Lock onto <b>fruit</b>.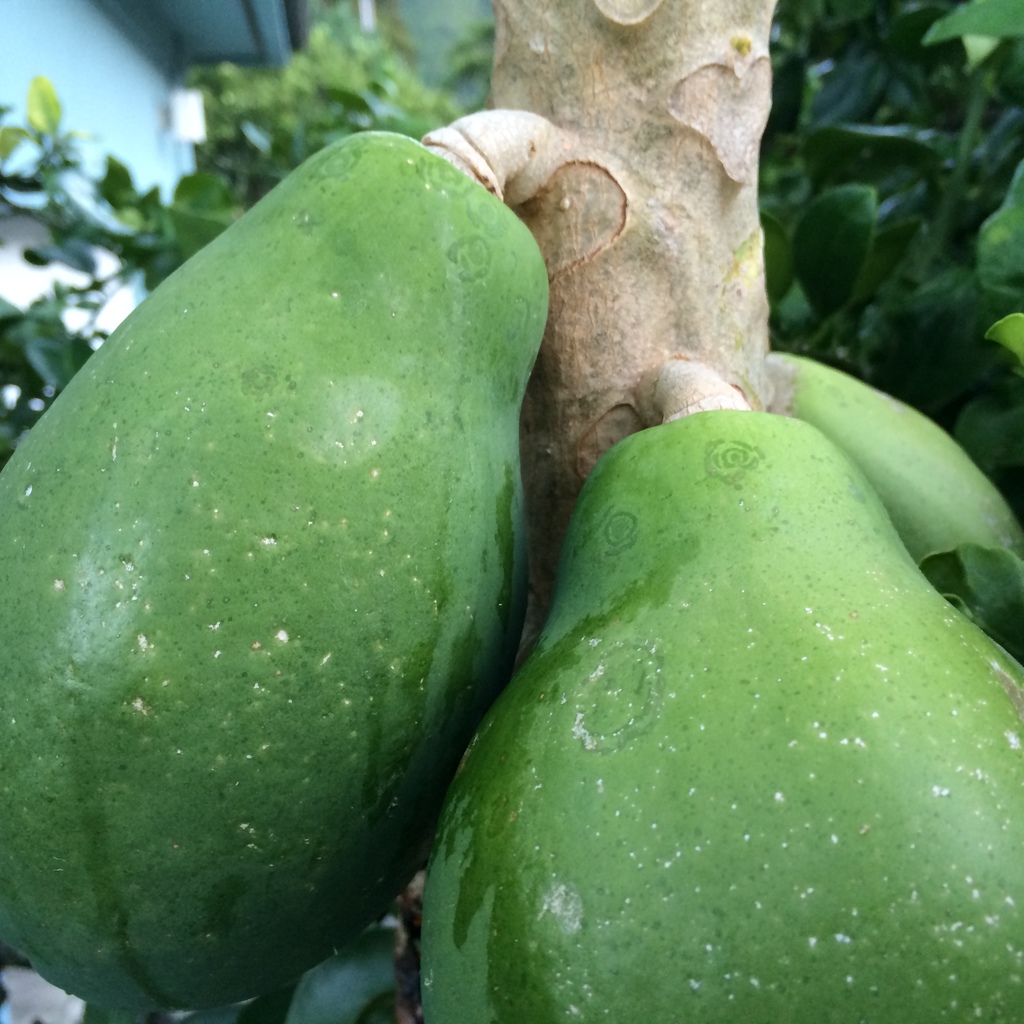
Locked: bbox=(0, 127, 557, 1013).
